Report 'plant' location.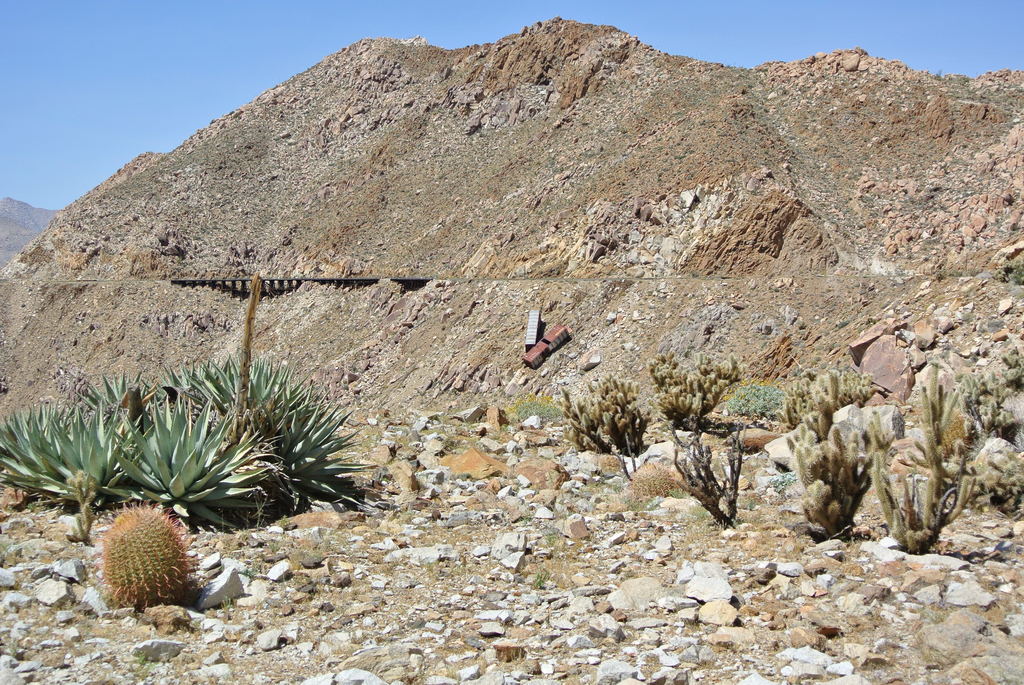
Report: box(6, 636, 19, 659).
